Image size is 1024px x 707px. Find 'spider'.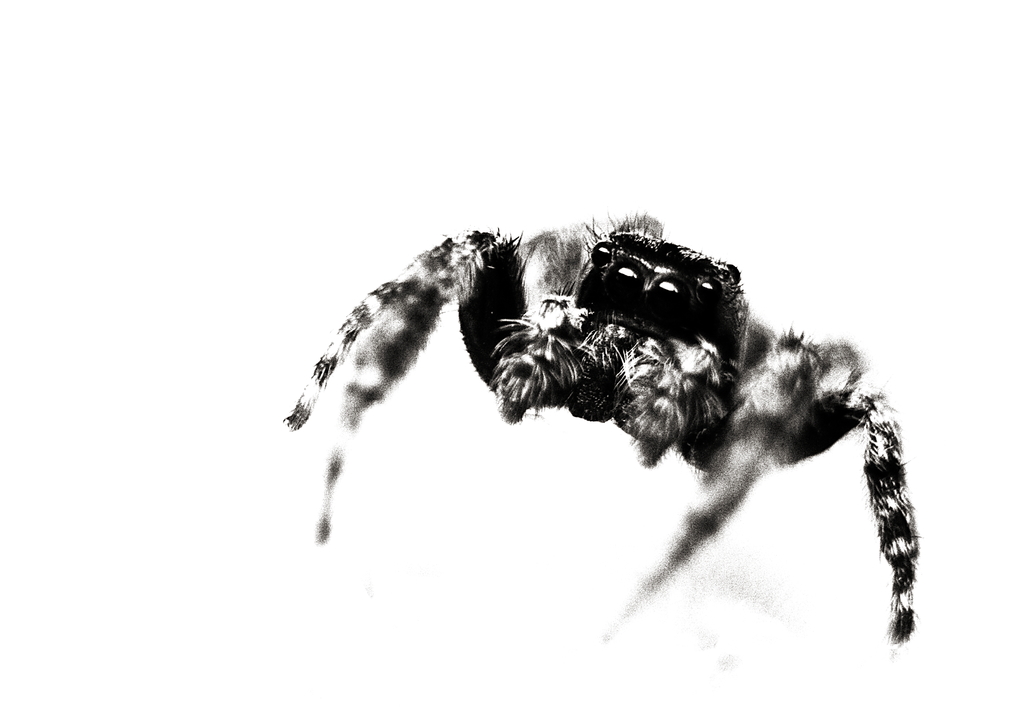
detection(279, 209, 926, 667).
